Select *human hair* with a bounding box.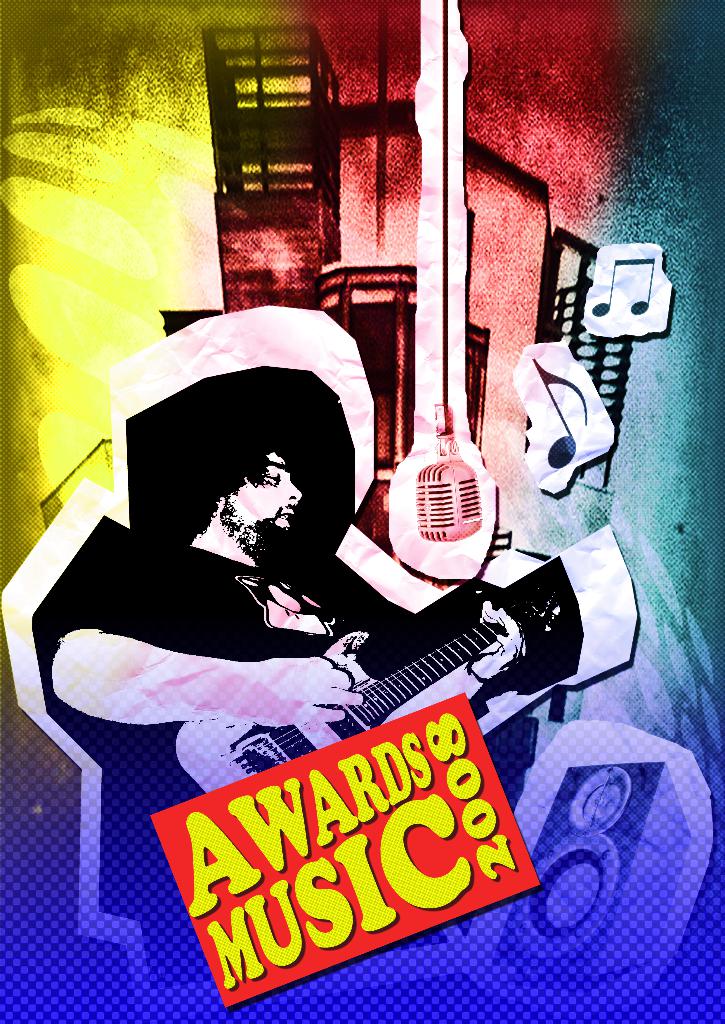
198/434/313/586.
